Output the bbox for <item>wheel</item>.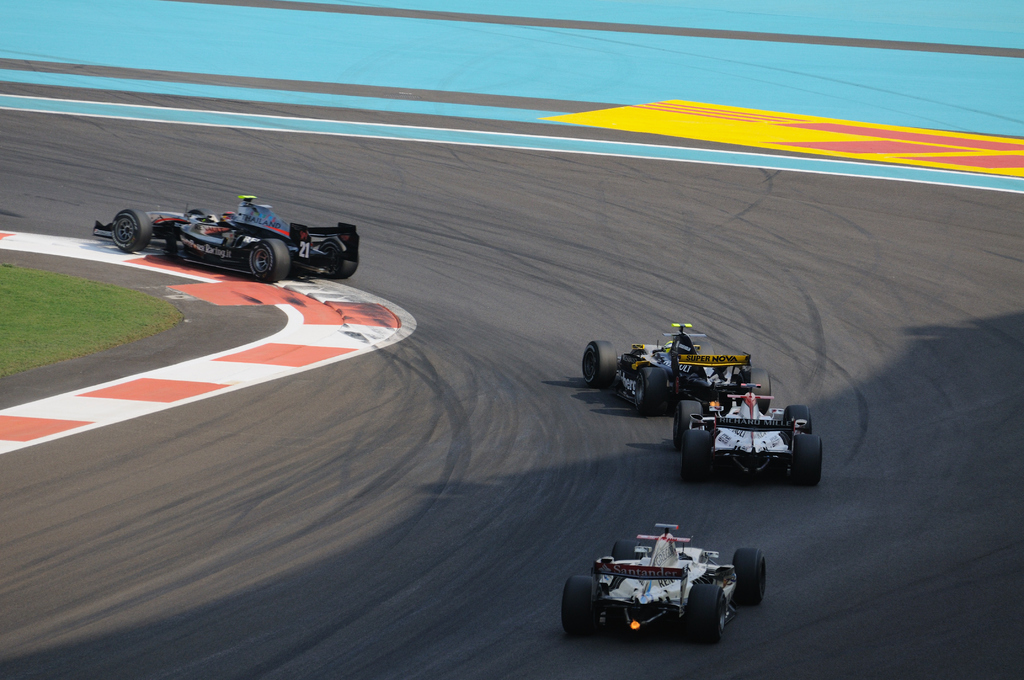
[248, 239, 290, 283].
